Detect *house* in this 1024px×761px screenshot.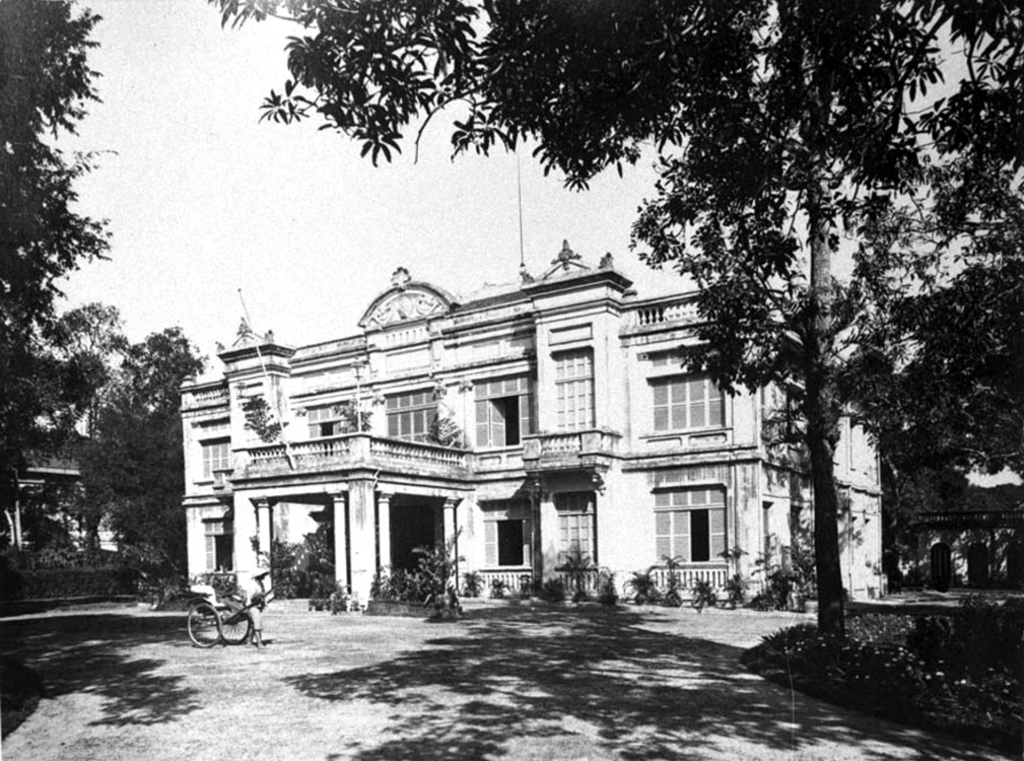
Detection: {"x1": 0, "y1": 433, "x2": 142, "y2": 560}.
